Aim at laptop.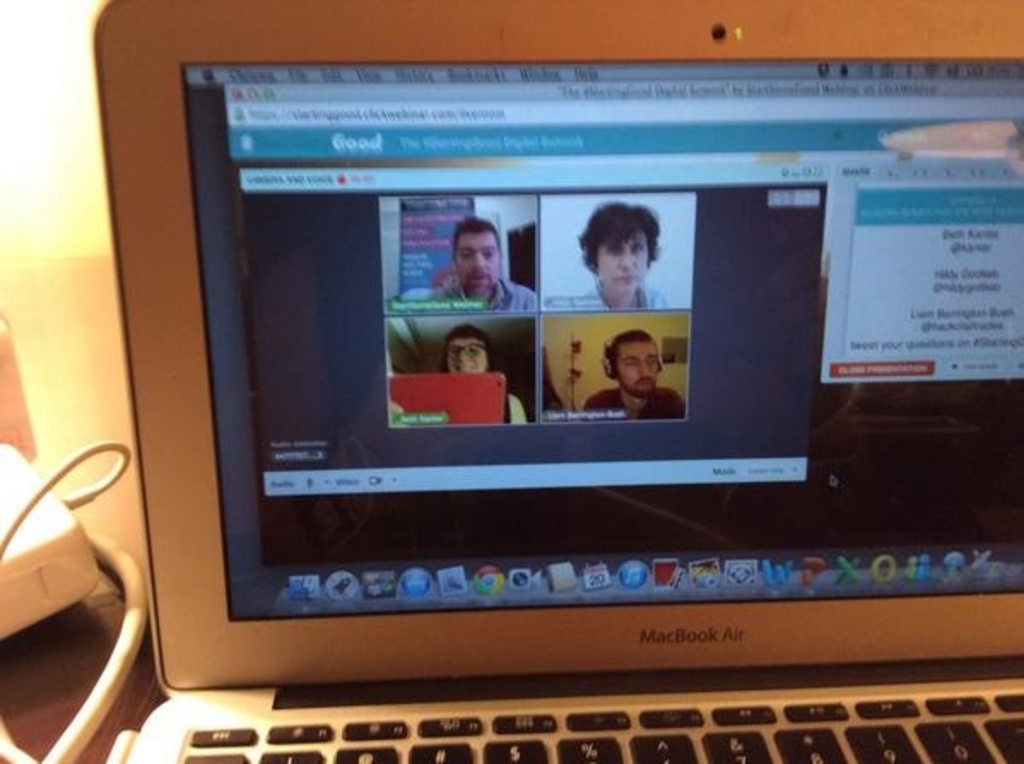
Aimed at bbox=[84, 44, 1014, 763].
